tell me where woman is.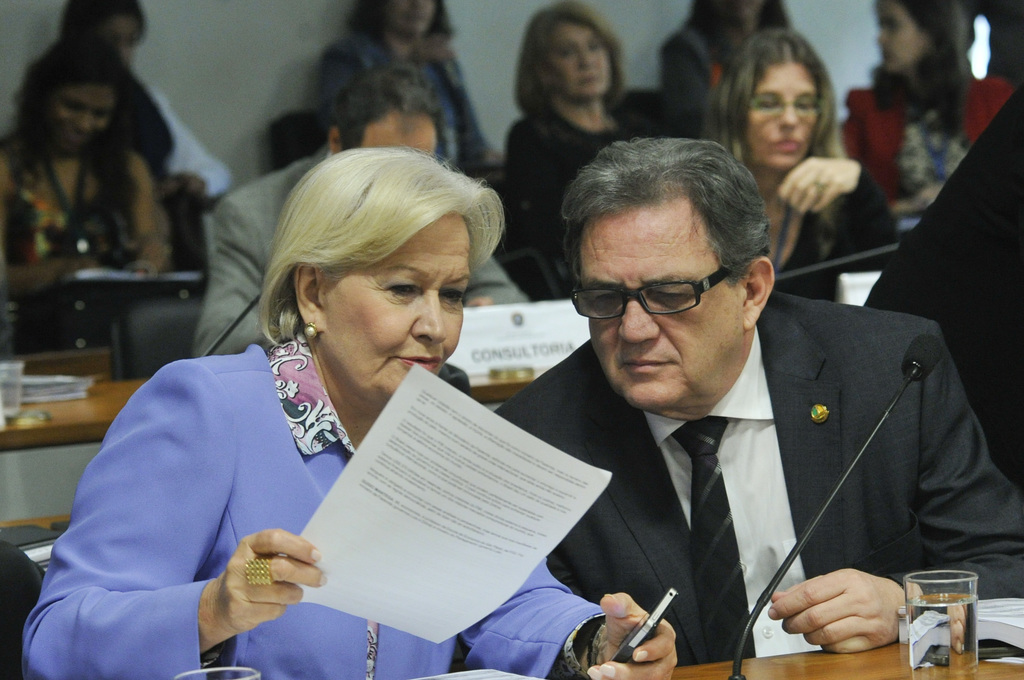
woman is at pyautogui.locateOnScreen(714, 47, 908, 304).
